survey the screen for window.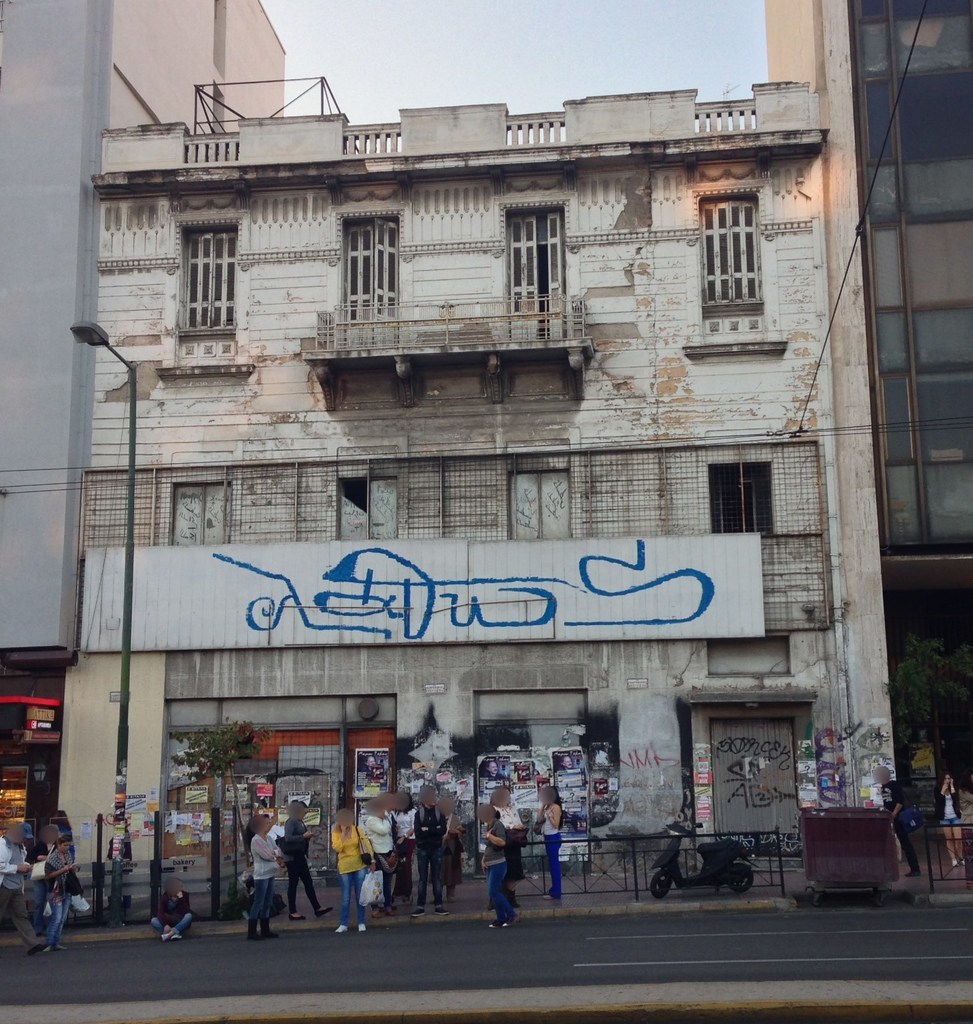
Survey found: (165,221,241,336).
